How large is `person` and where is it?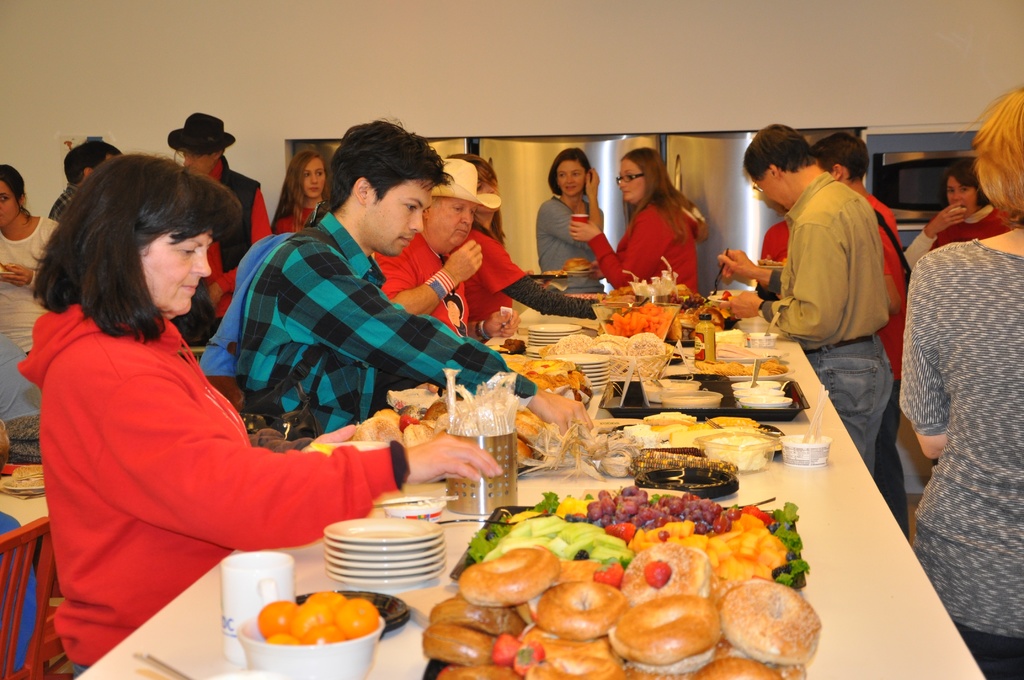
Bounding box: left=372, top=156, right=500, bottom=330.
